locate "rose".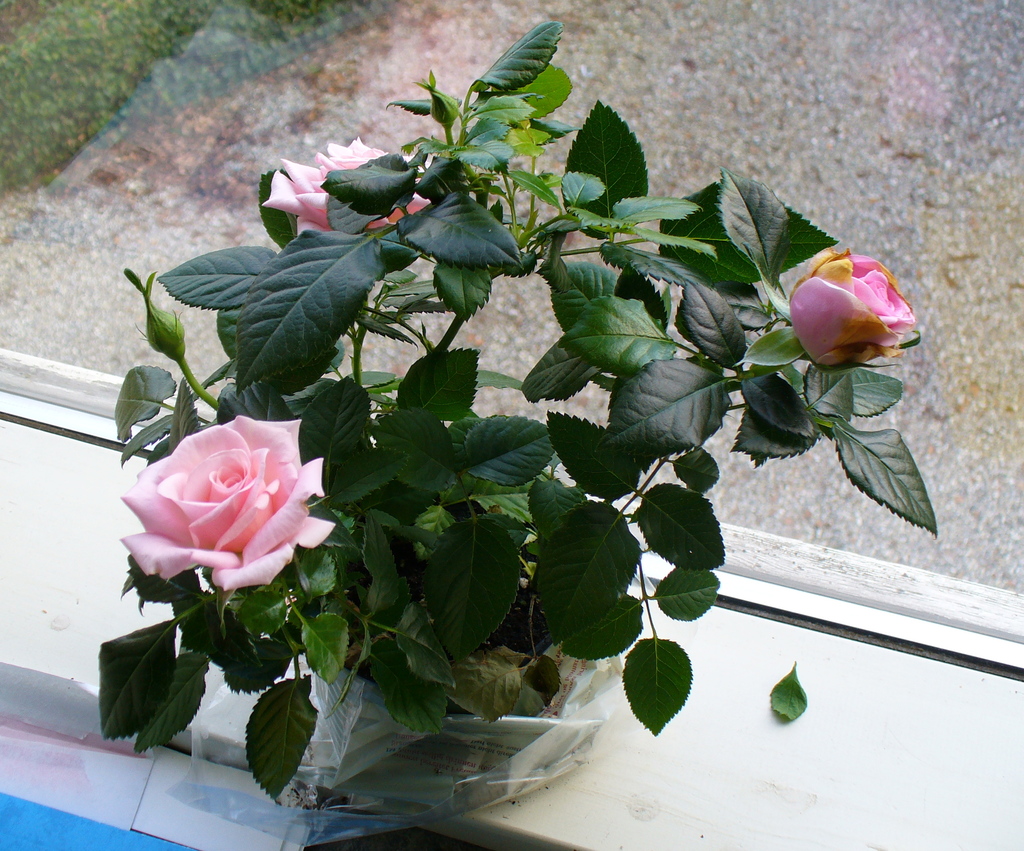
Bounding box: x1=116 y1=408 x2=335 y2=594.
